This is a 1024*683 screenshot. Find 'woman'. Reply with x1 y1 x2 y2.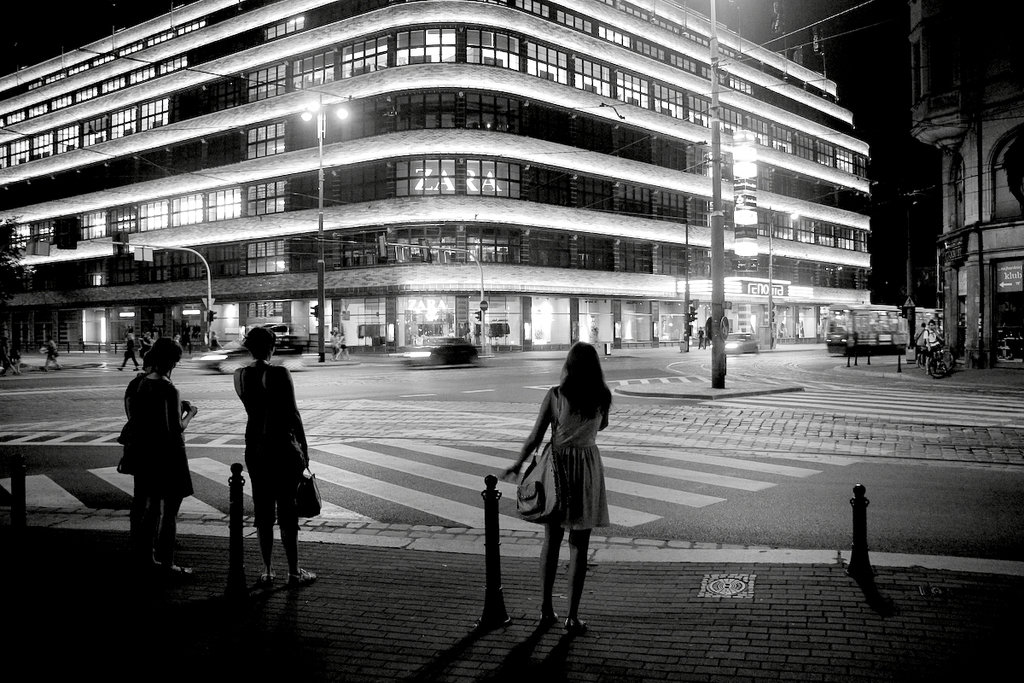
227 320 313 593.
